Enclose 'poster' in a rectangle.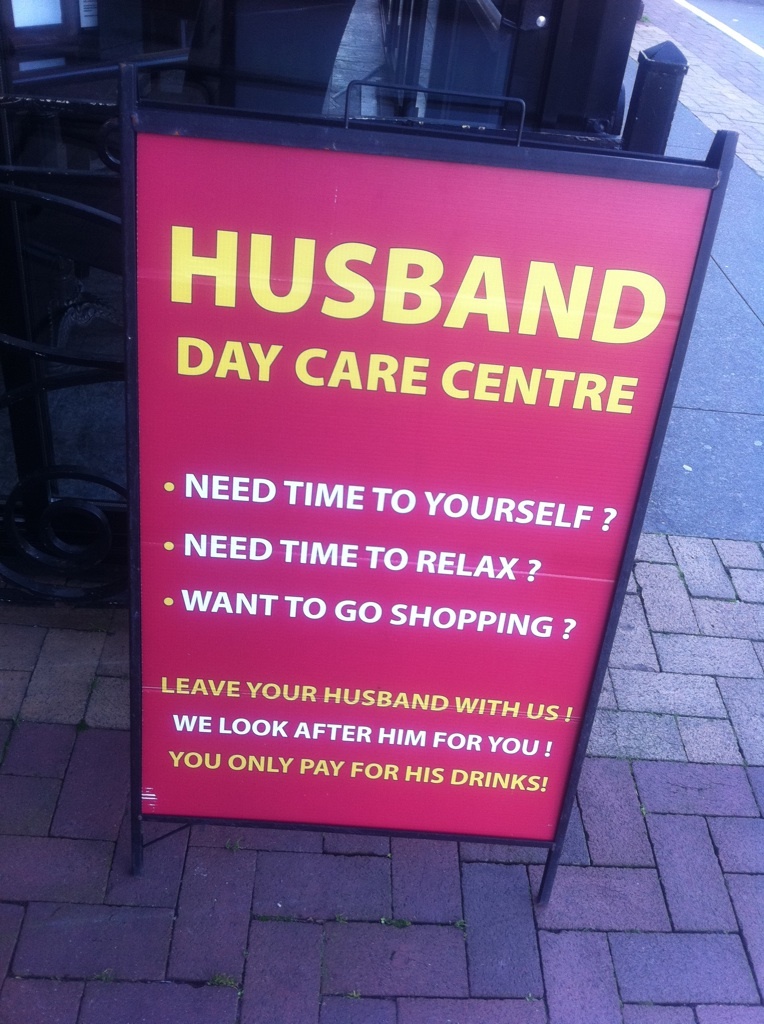
locate(138, 138, 709, 842).
